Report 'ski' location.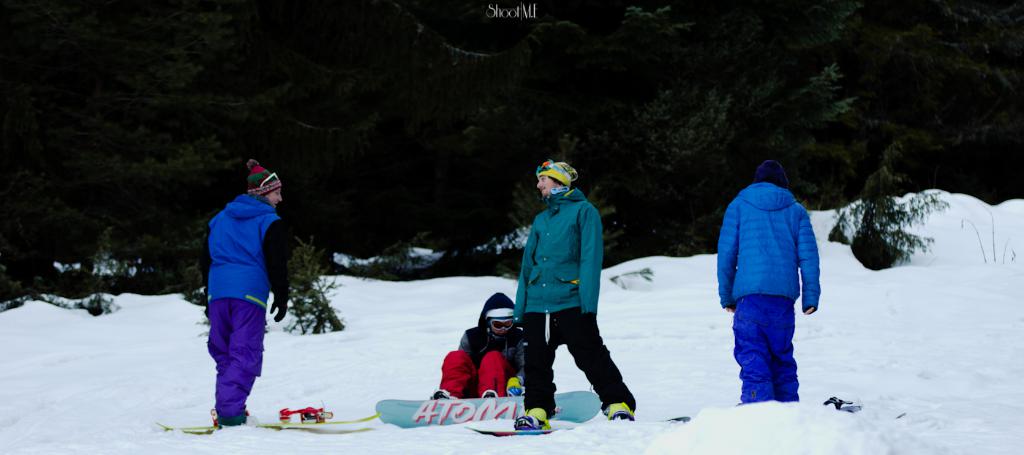
Report: 154, 413, 382, 425.
